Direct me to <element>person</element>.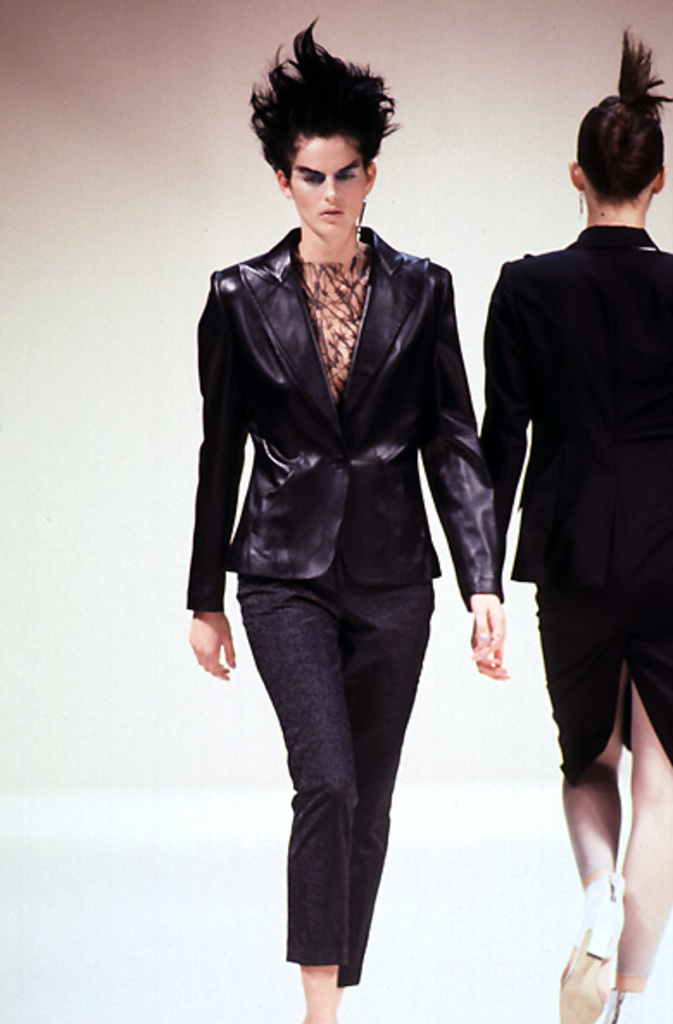
Direction: bbox=[183, 14, 502, 1022].
